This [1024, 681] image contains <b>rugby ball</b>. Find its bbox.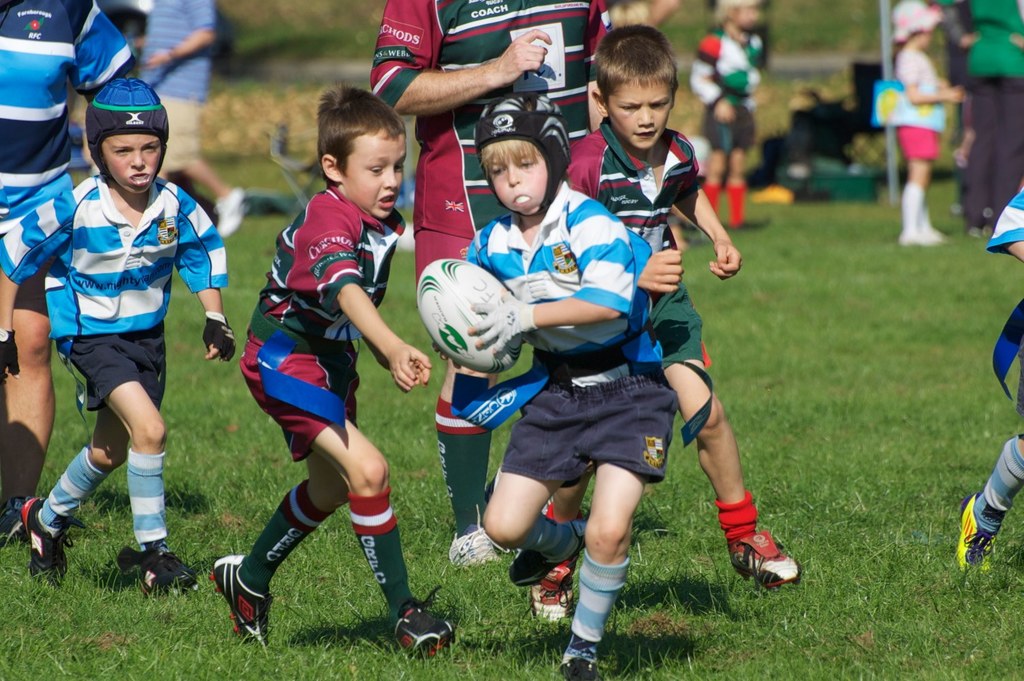
[417, 256, 526, 376].
